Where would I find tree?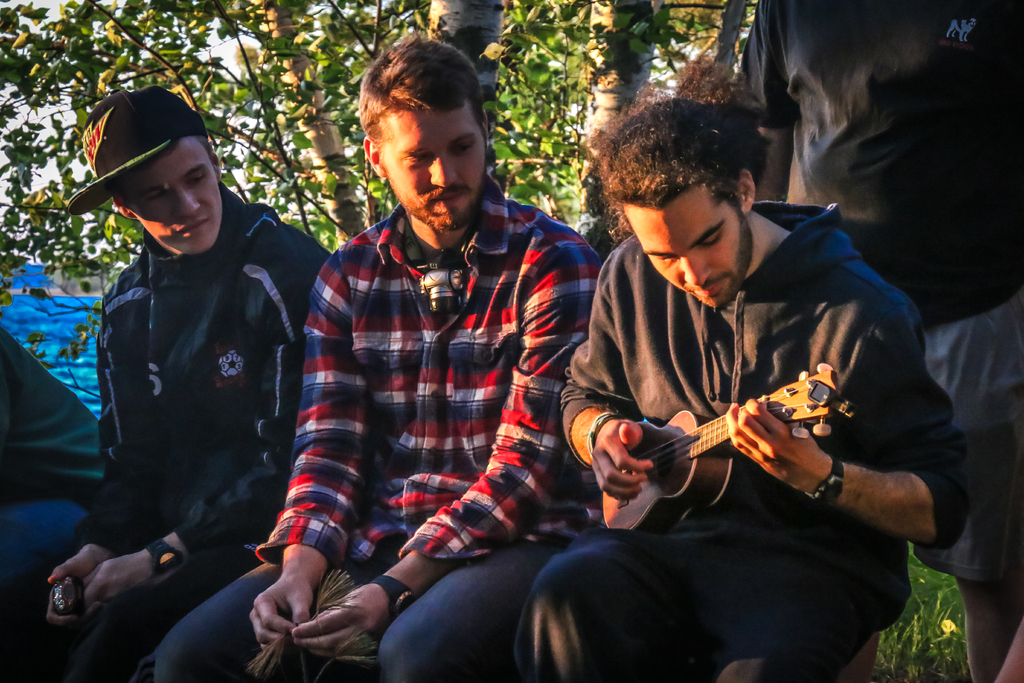
At crop(501, 0, 745, 245).
